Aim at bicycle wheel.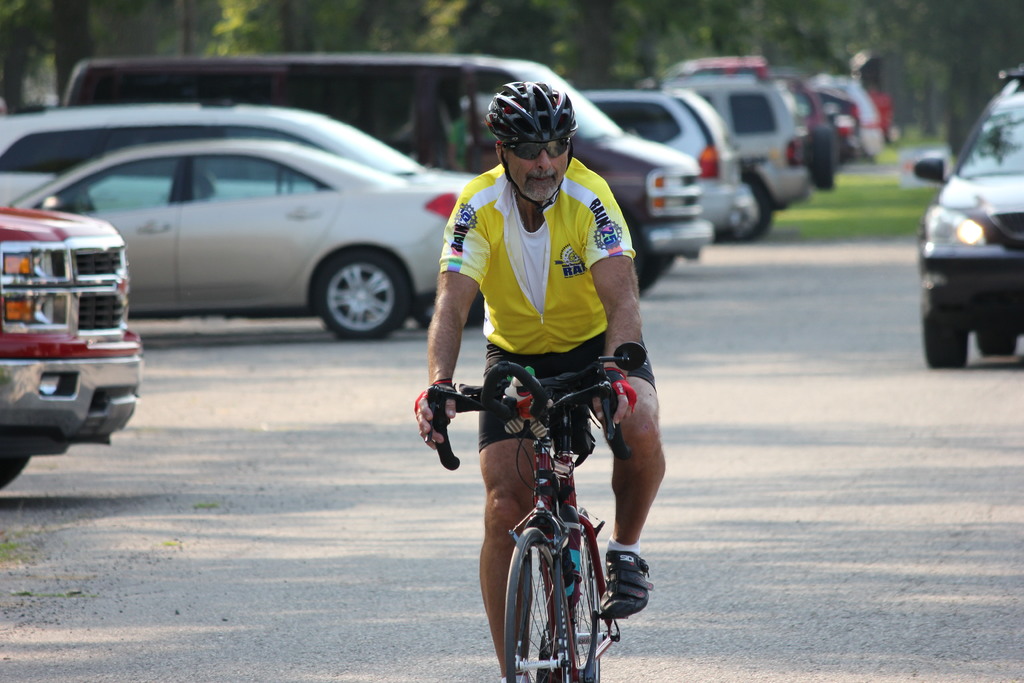
Aimed at crop(561, 509, 607, 682).
